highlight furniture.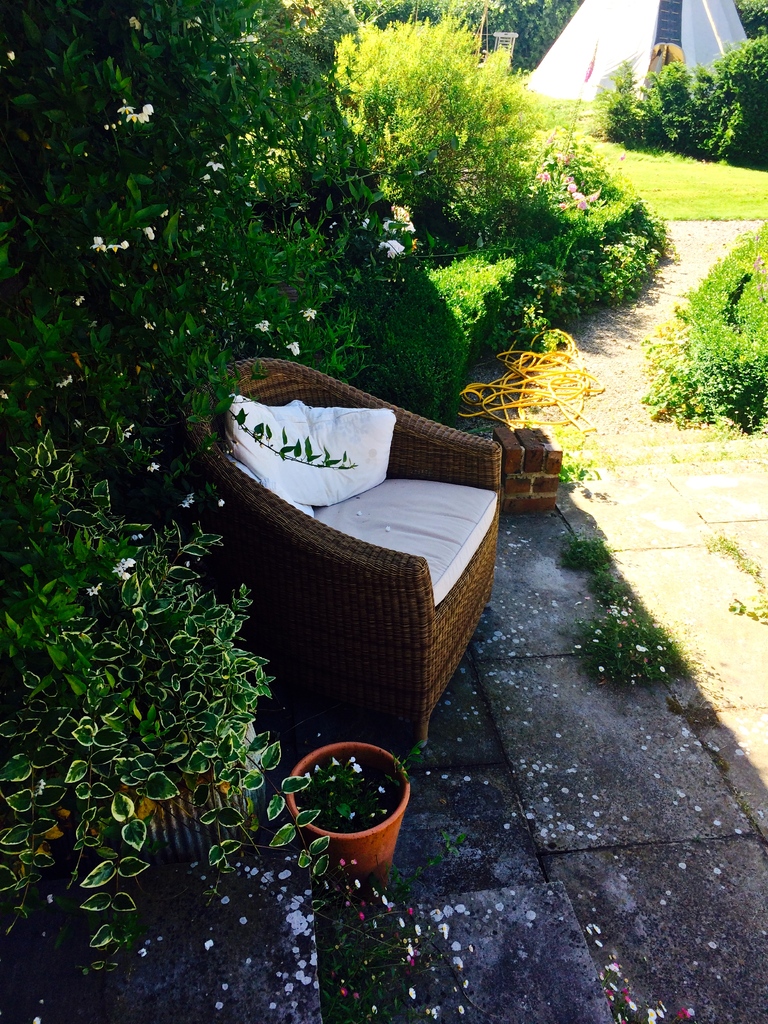
Highlighted region: region(181, 355, 501, 741).
